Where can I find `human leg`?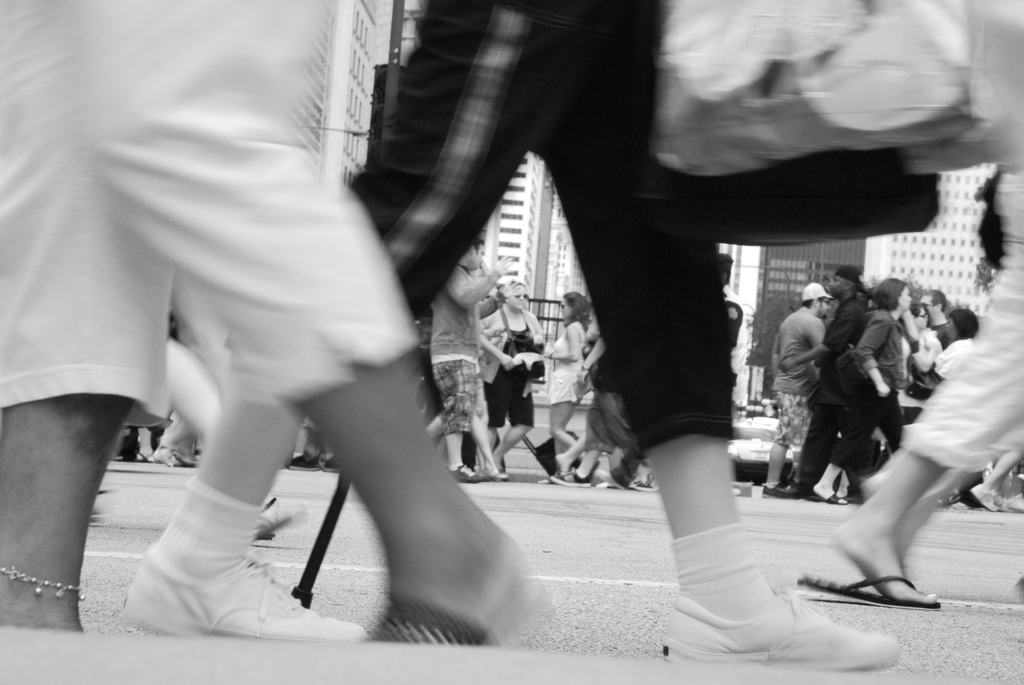
You can find it at box=[649, 441, 901, 670].
